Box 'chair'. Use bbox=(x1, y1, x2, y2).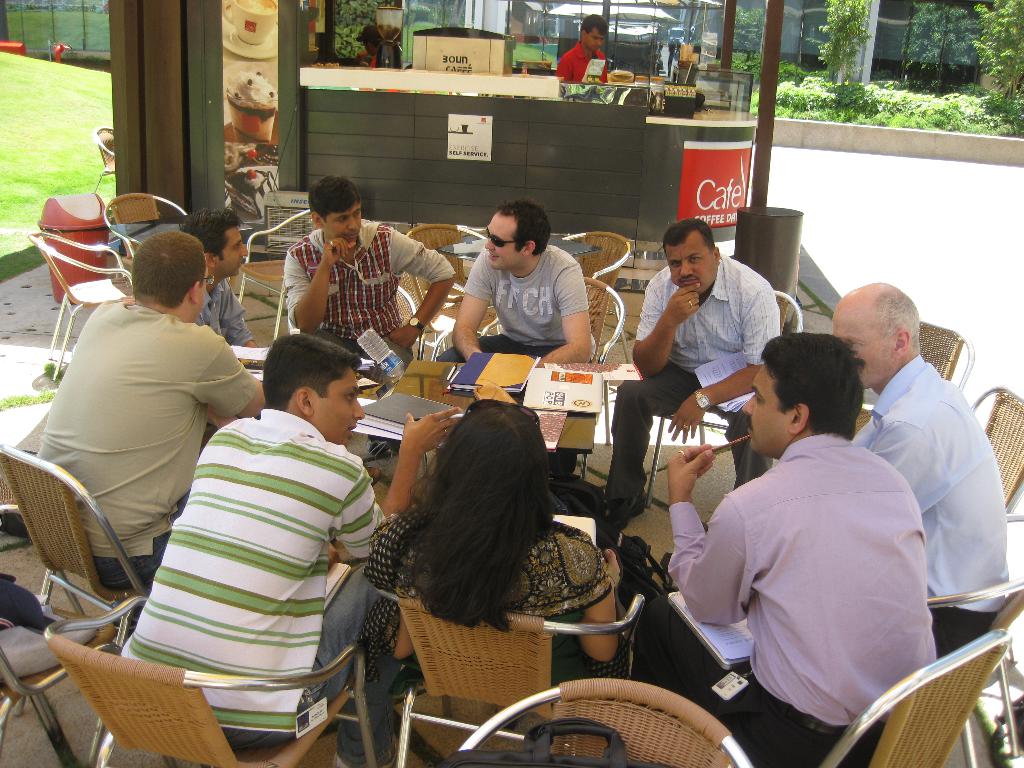
bbox=(45, 595, 376, 767).
